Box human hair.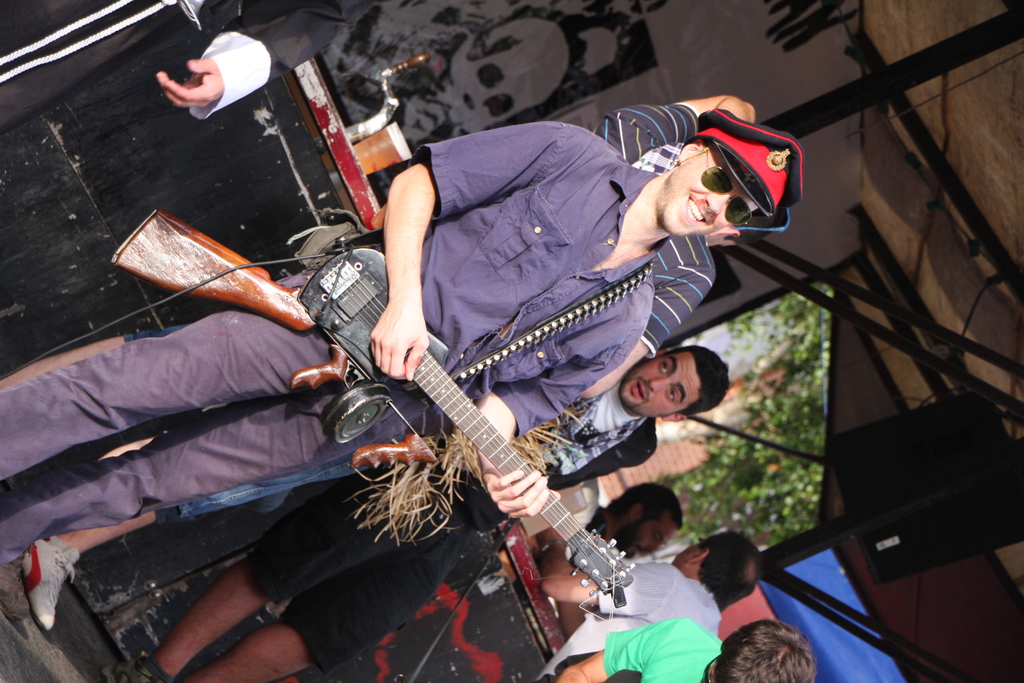
box(627, 343, 733, 423).
